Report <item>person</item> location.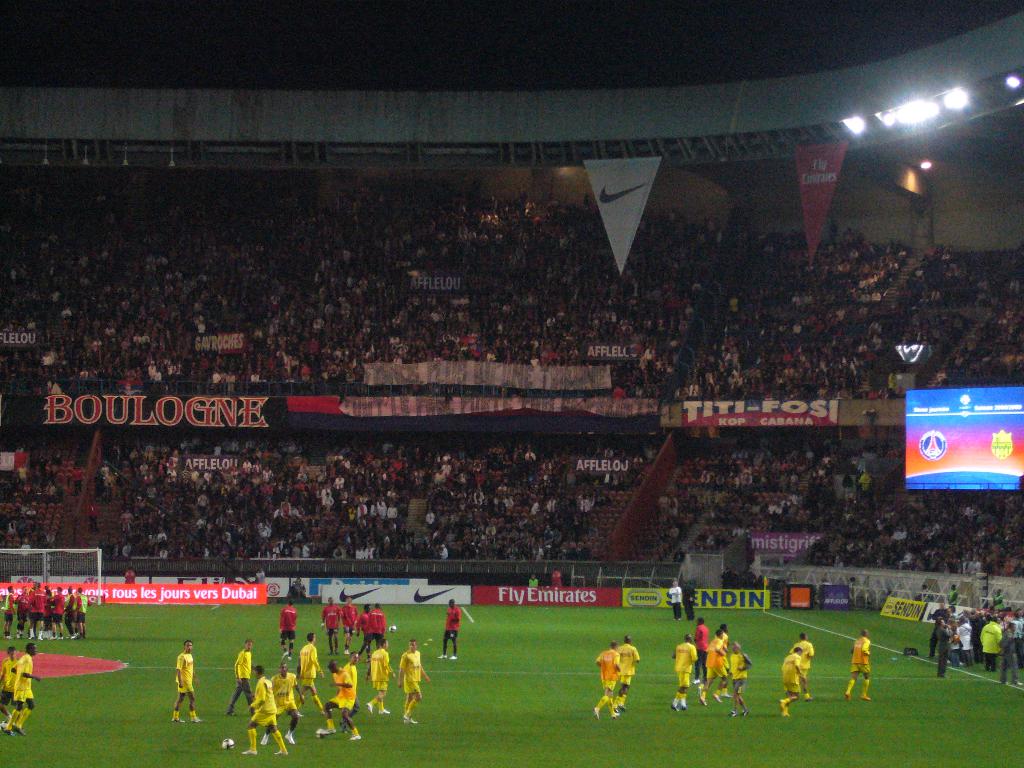
Report: {"x1": 618, "y1": 637, "x2": 638, "y2": 705}.
